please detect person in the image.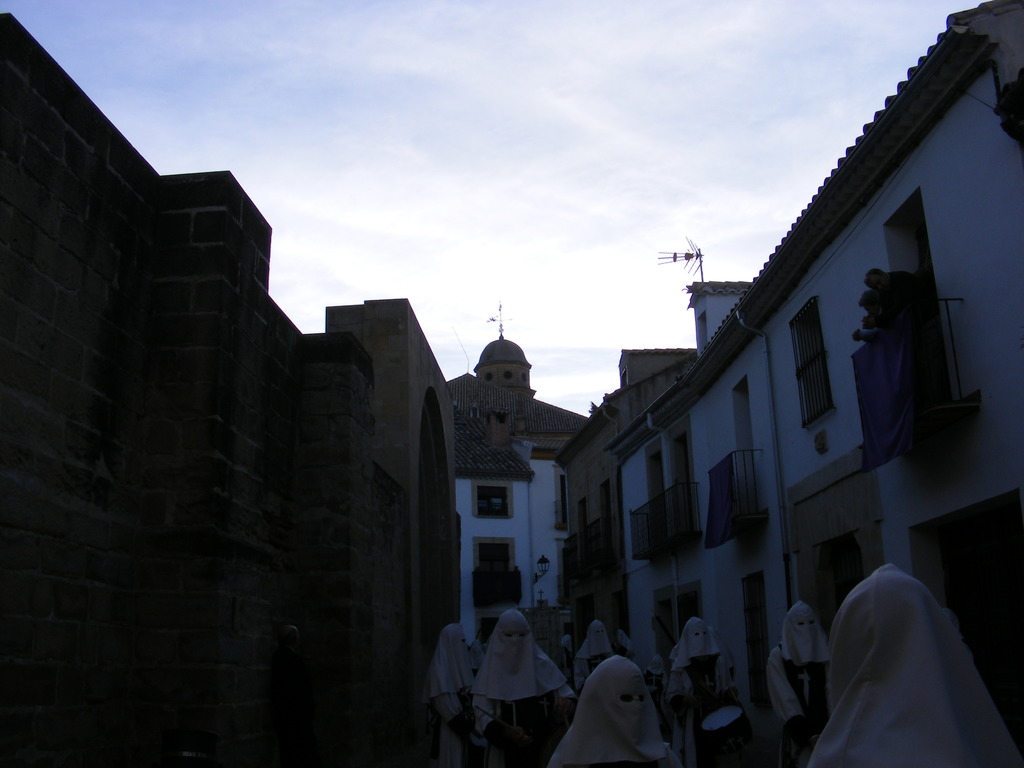
{"left": 425, "top": 622, "right": 476, "bottom": 767}.
